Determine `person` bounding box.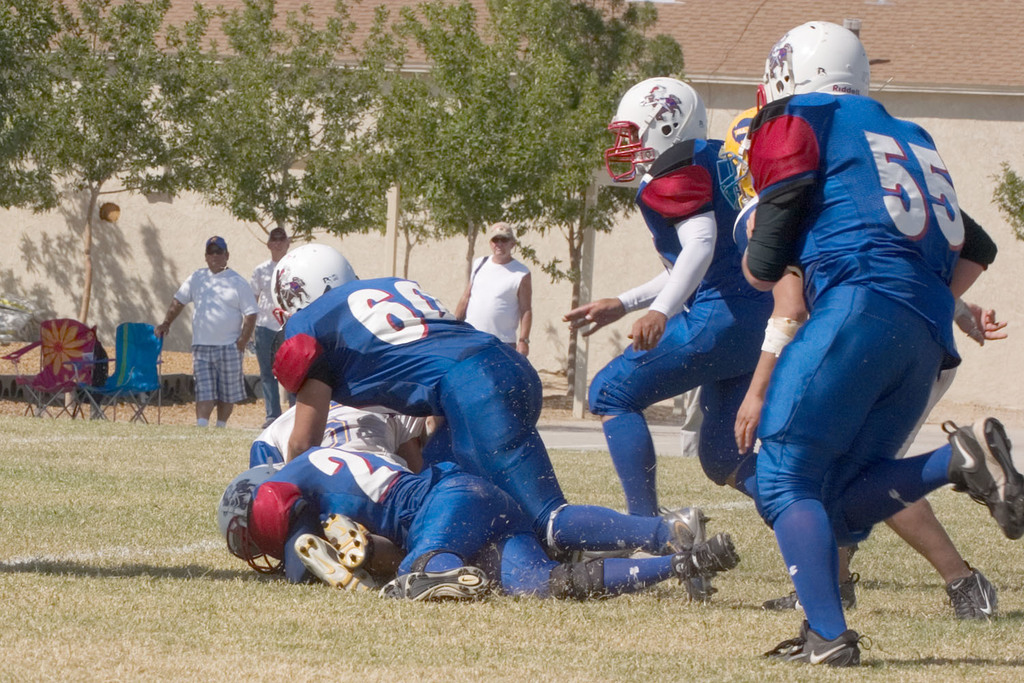
Determined: l=246, t=234, r=290, b=428.
